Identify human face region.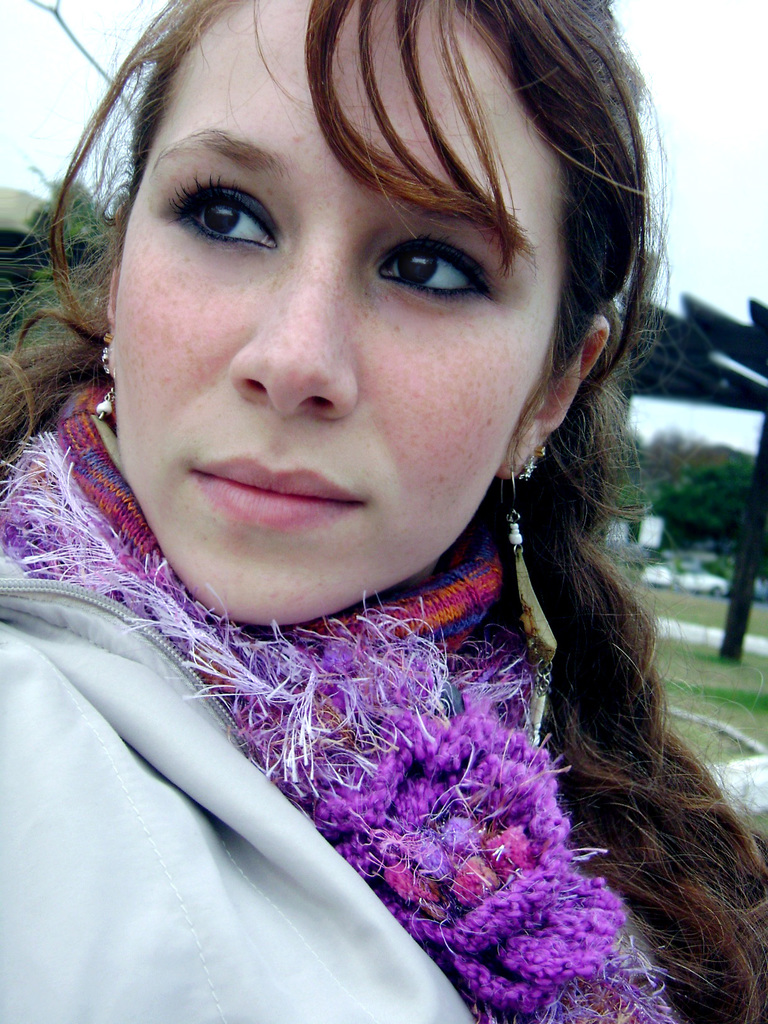
Region: crop(111, 0, 567, 623).
